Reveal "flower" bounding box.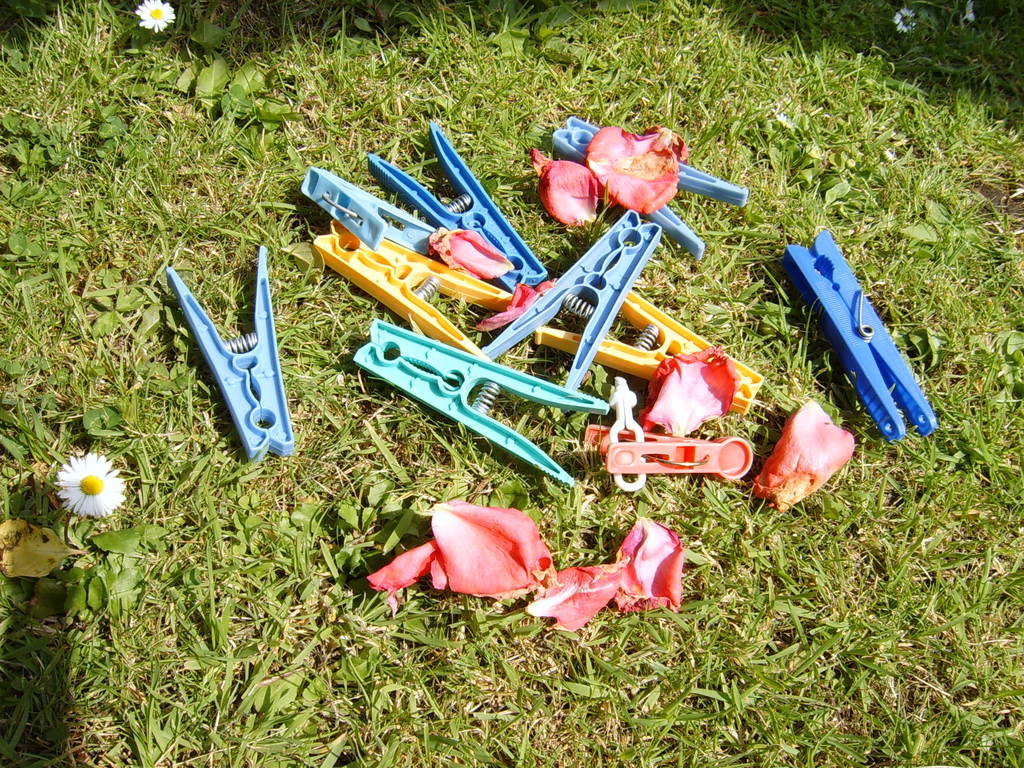
Revealed: (x1=367, y1=498, x2=570, y2=596).
